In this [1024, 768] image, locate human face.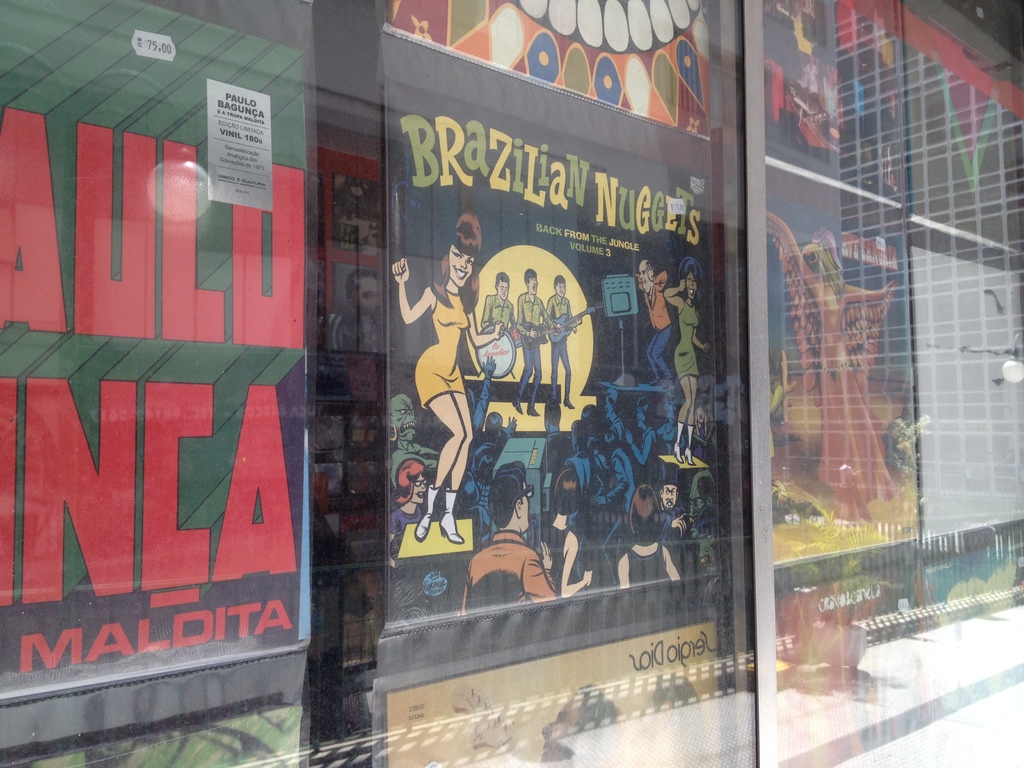
Bounding box: bbox=[549, 273, 566, 299].
